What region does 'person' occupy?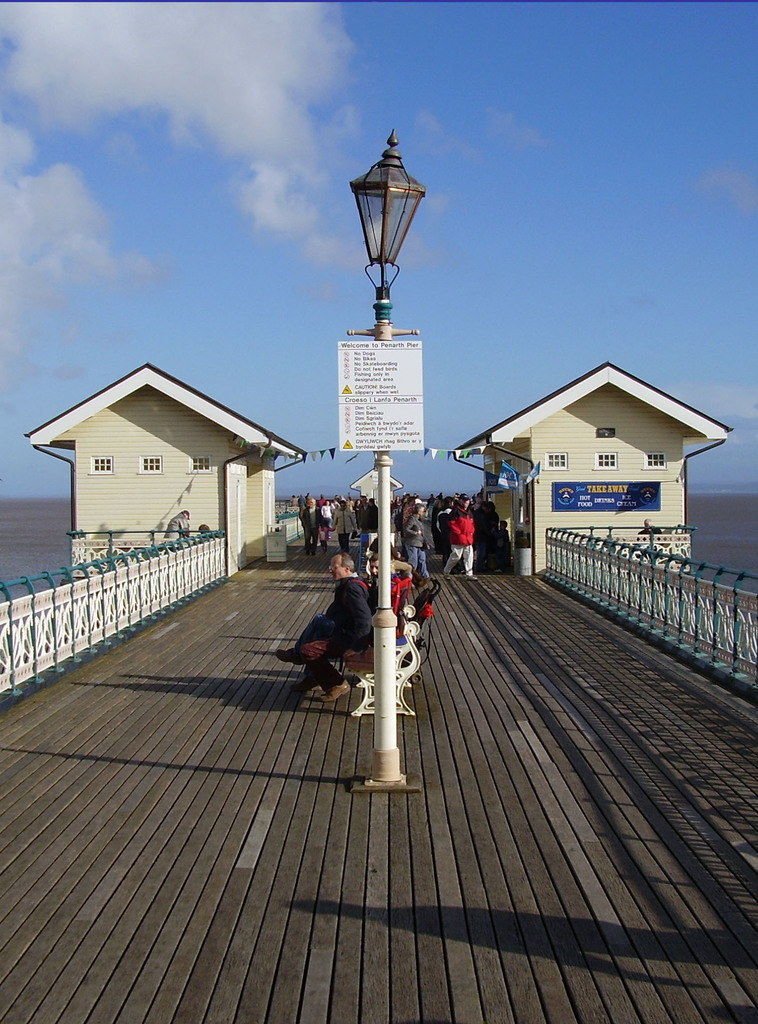
bbox=(369, 532, 405, 553).
